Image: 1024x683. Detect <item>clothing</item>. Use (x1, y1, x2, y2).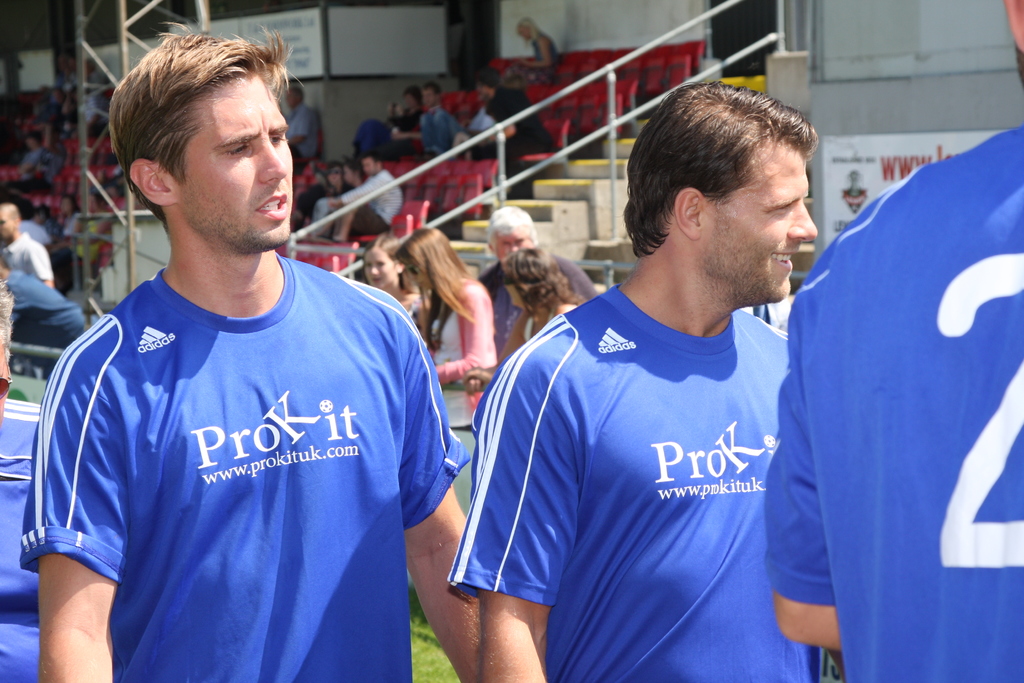
(0, 398, 43, 682).
